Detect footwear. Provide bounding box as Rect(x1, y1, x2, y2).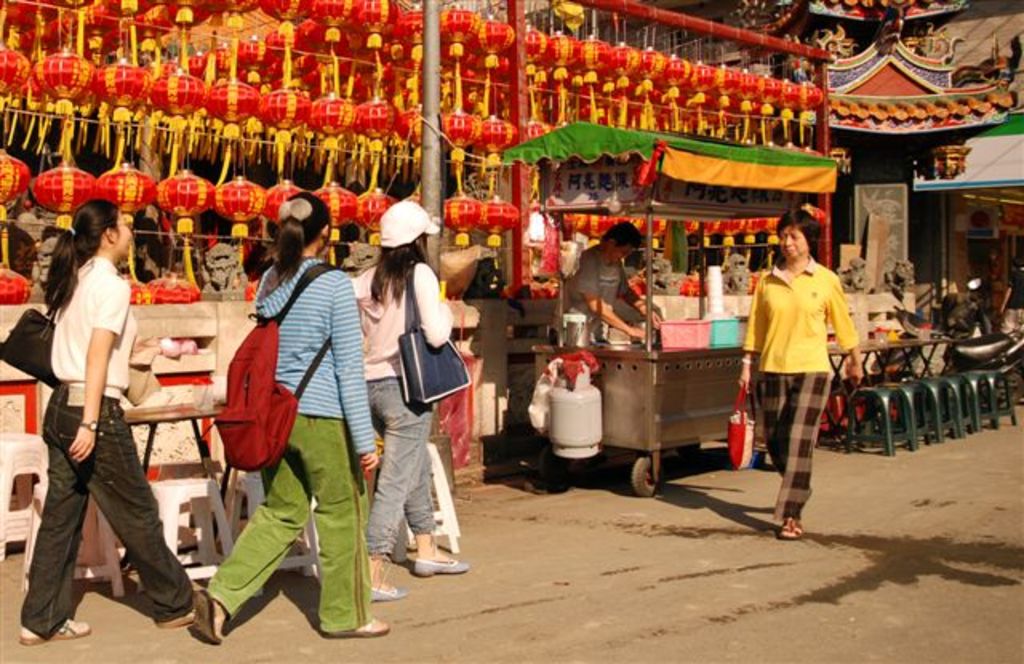
Rect(773, 518, 805, 544).
